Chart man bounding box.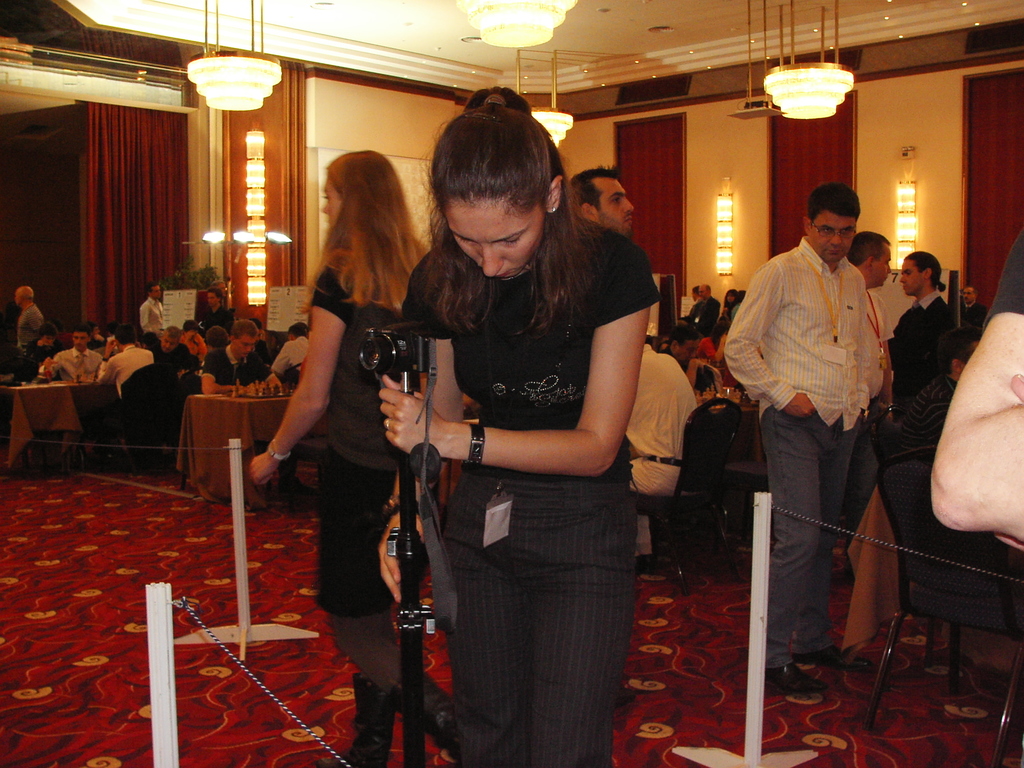
Charted: 136,282,164,342.
